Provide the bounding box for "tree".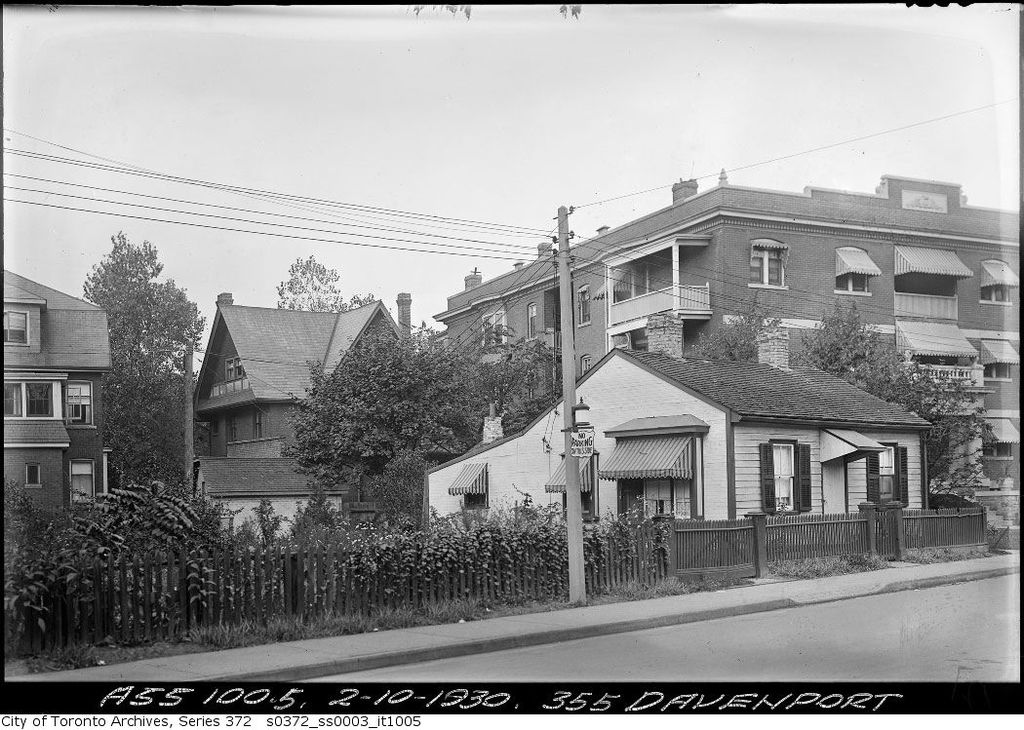
(800, 299, 878, 377).
